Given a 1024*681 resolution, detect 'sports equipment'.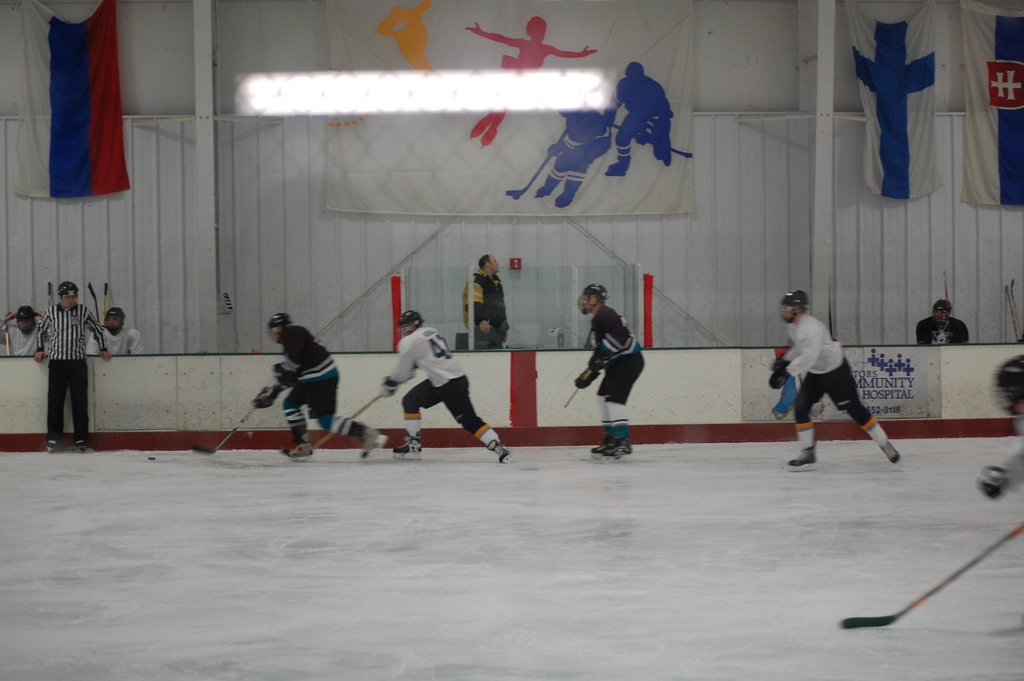
<bbox>612, 122, 694, 161</bbox>.
